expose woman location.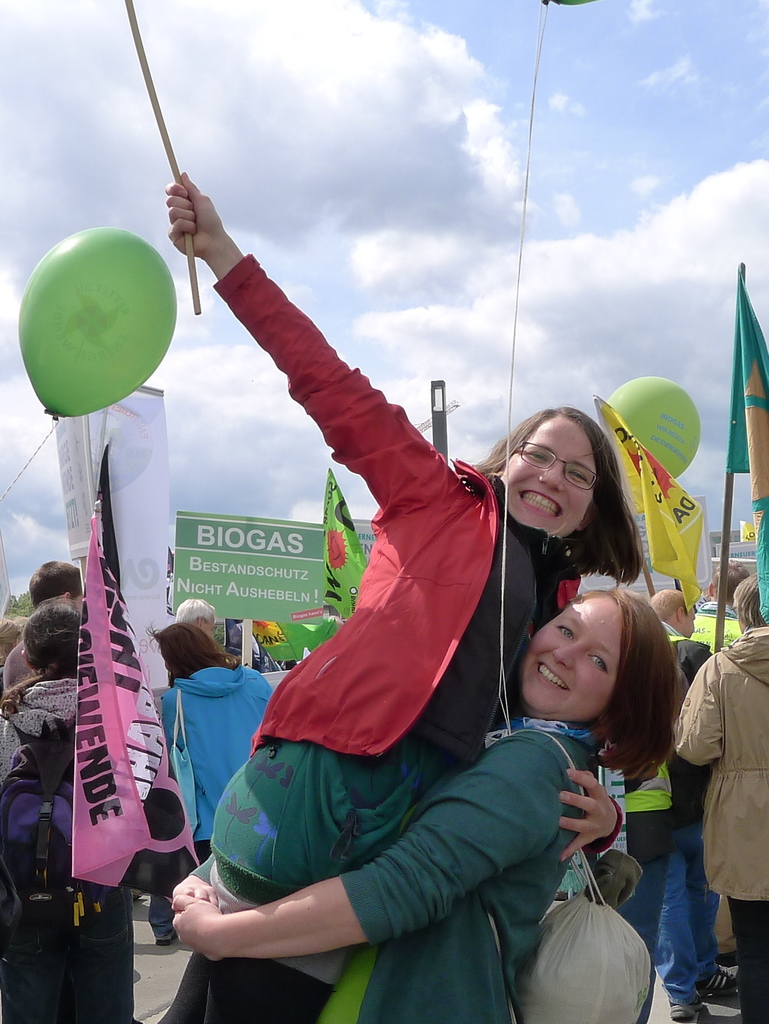
Exposed at (left=0, top=607, right=138, bottom=1023).
